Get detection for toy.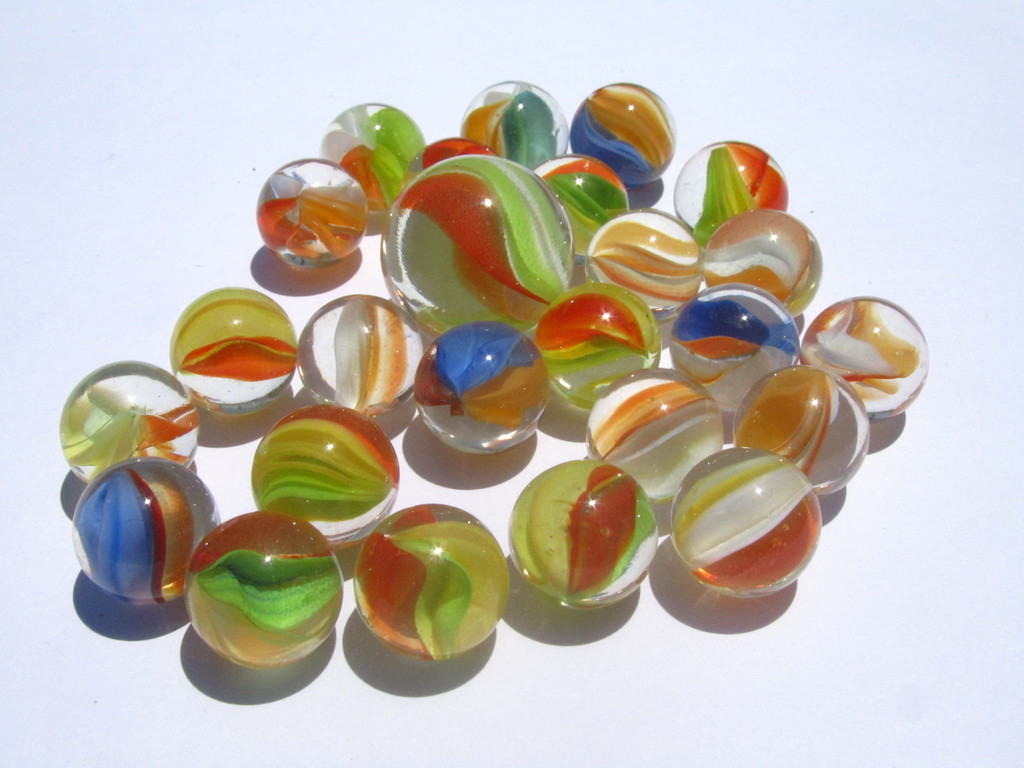
Detection: Rect(455, 80, 566, 170).
